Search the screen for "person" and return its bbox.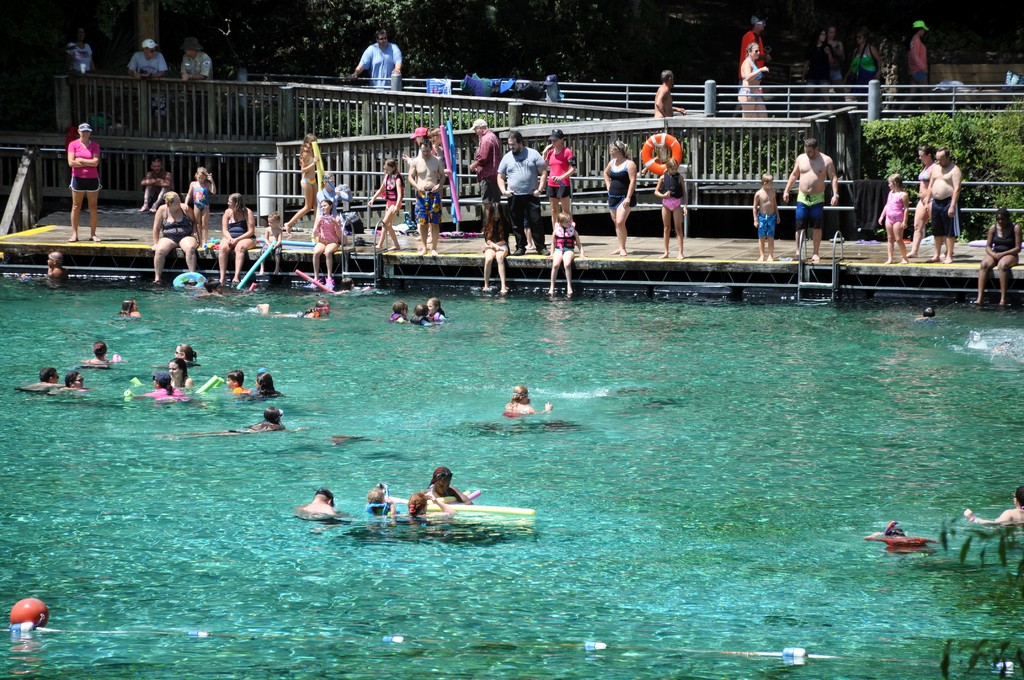
Found: detection(387, 298, 407, 325).
